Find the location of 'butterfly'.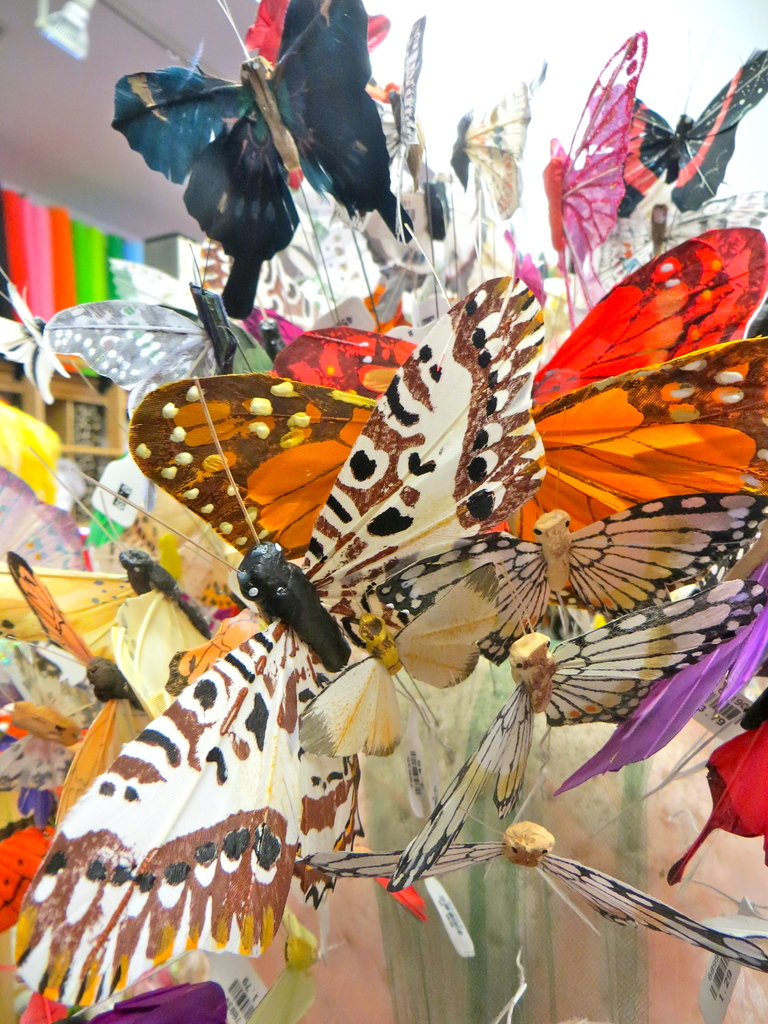
Location: [547, 28, 646, 269].
